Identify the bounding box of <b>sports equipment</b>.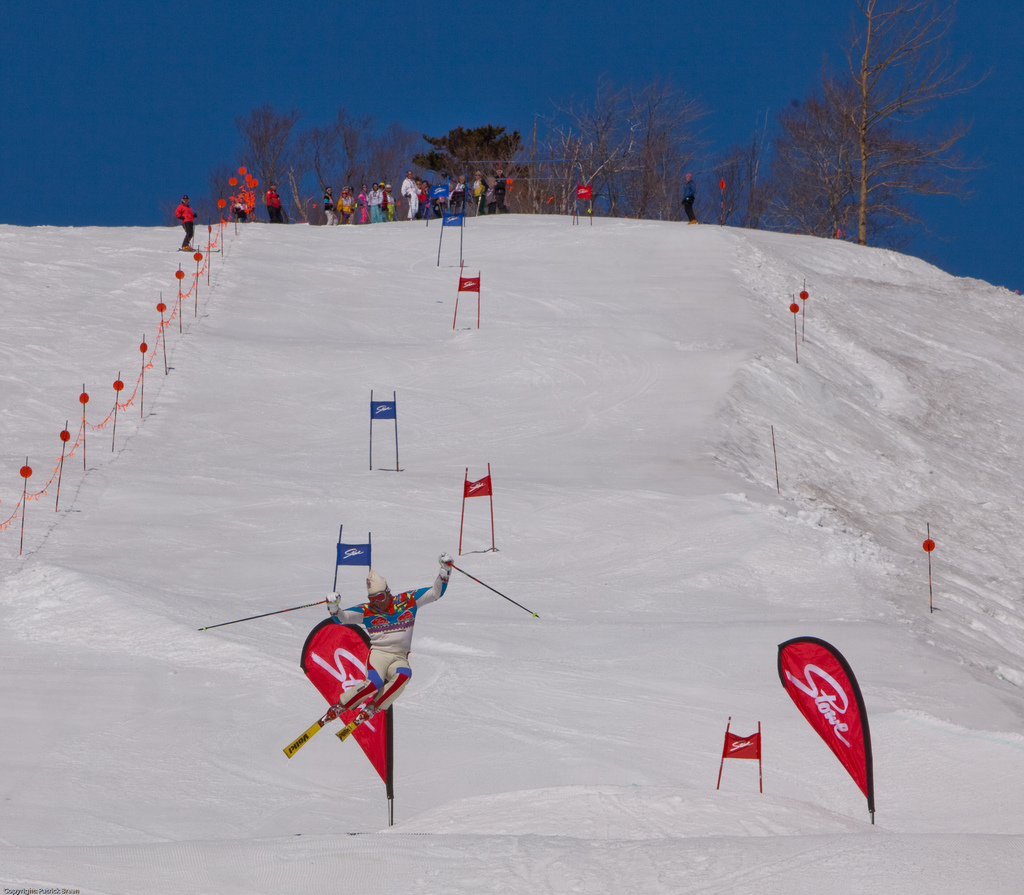
440, 554, 542, 617.
